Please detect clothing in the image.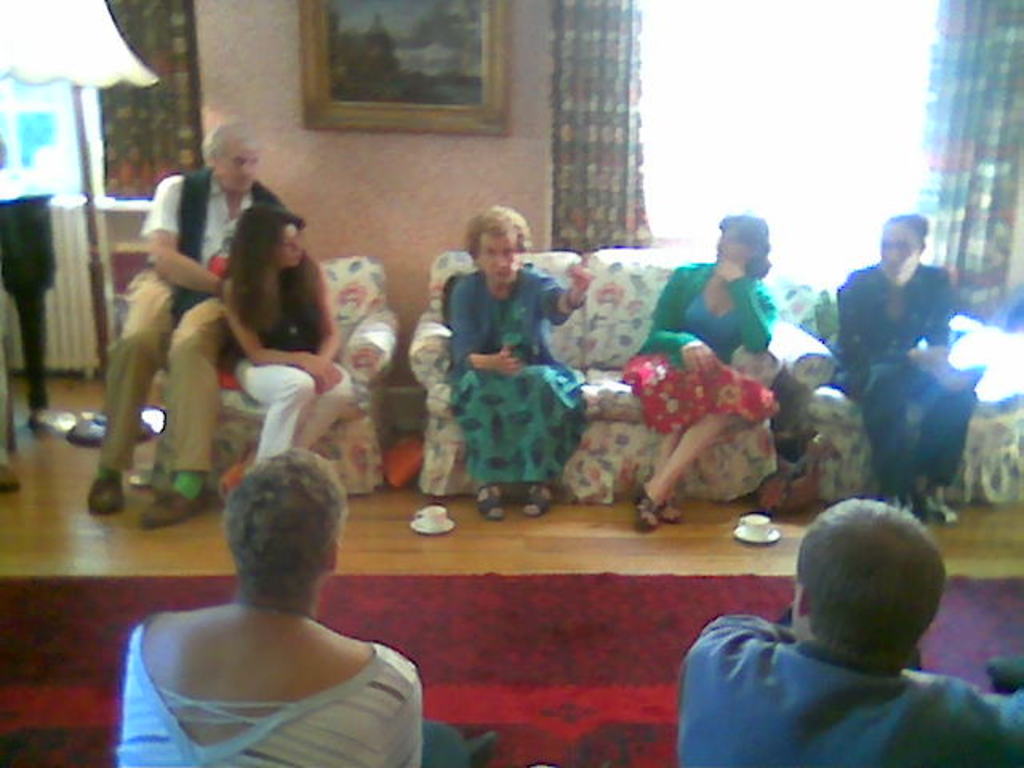
837/261/982/517.
